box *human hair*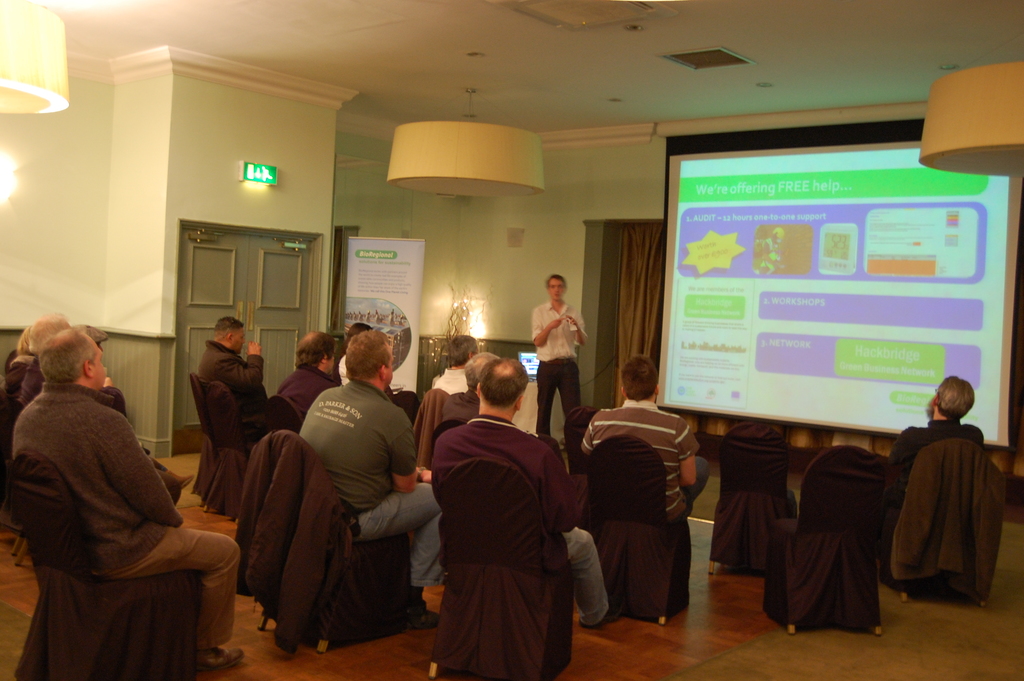
x1=344, y1=328, x2=390, y2=375
